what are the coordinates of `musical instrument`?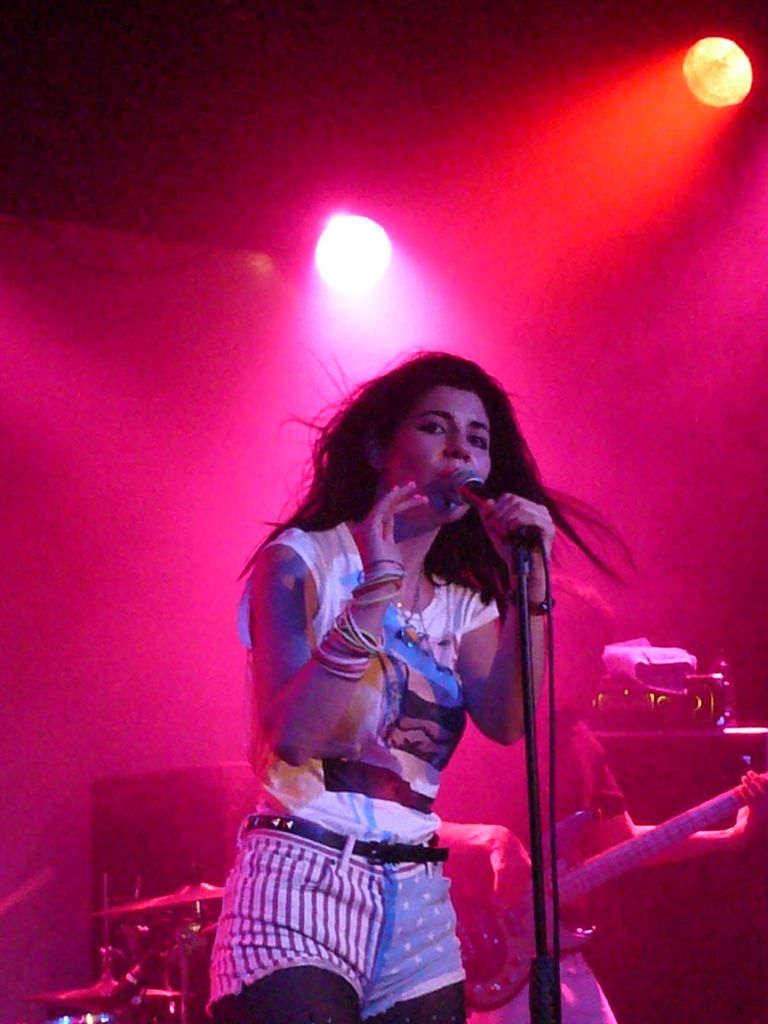
pyautogui.locateOnScreen(16, 980, 188, 1022).
